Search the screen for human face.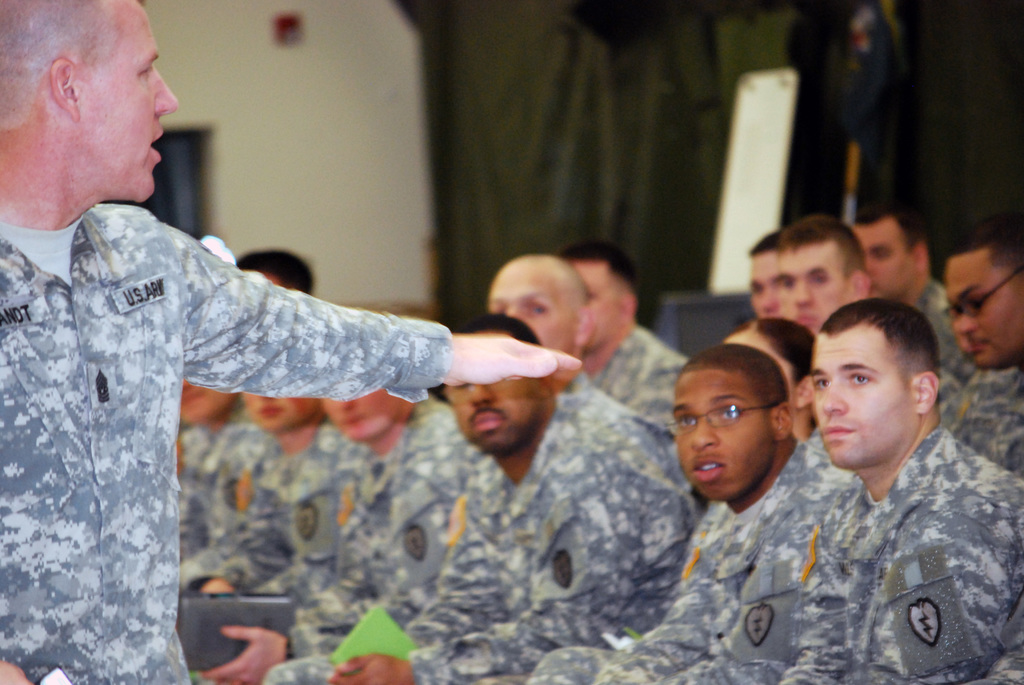
Found at 486/273/578/348.
